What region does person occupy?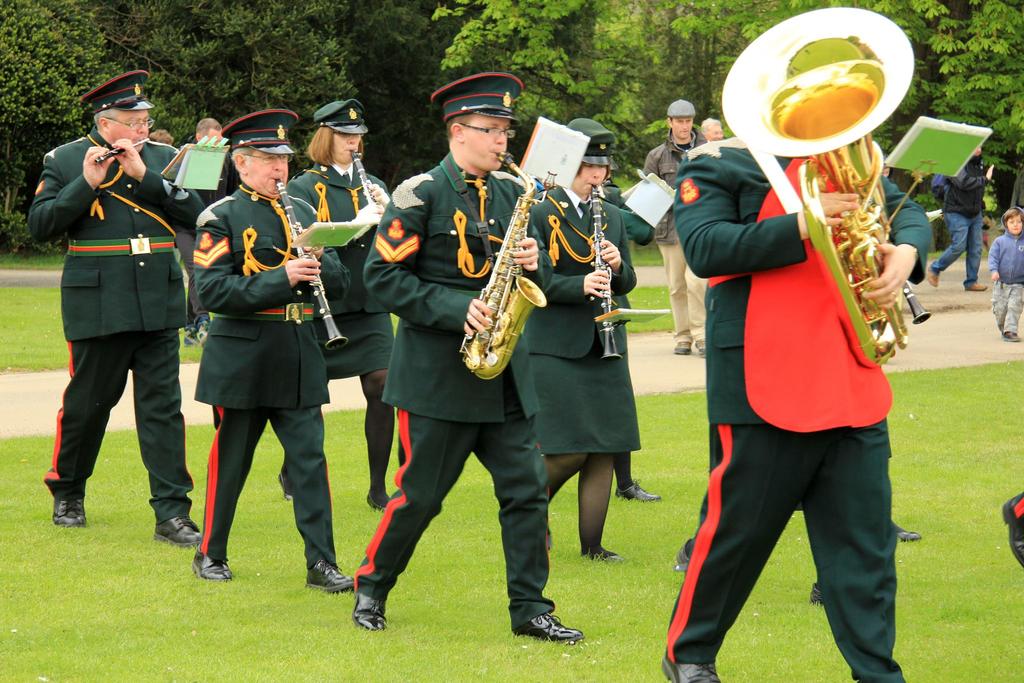
[23, 67, 209, 554].
